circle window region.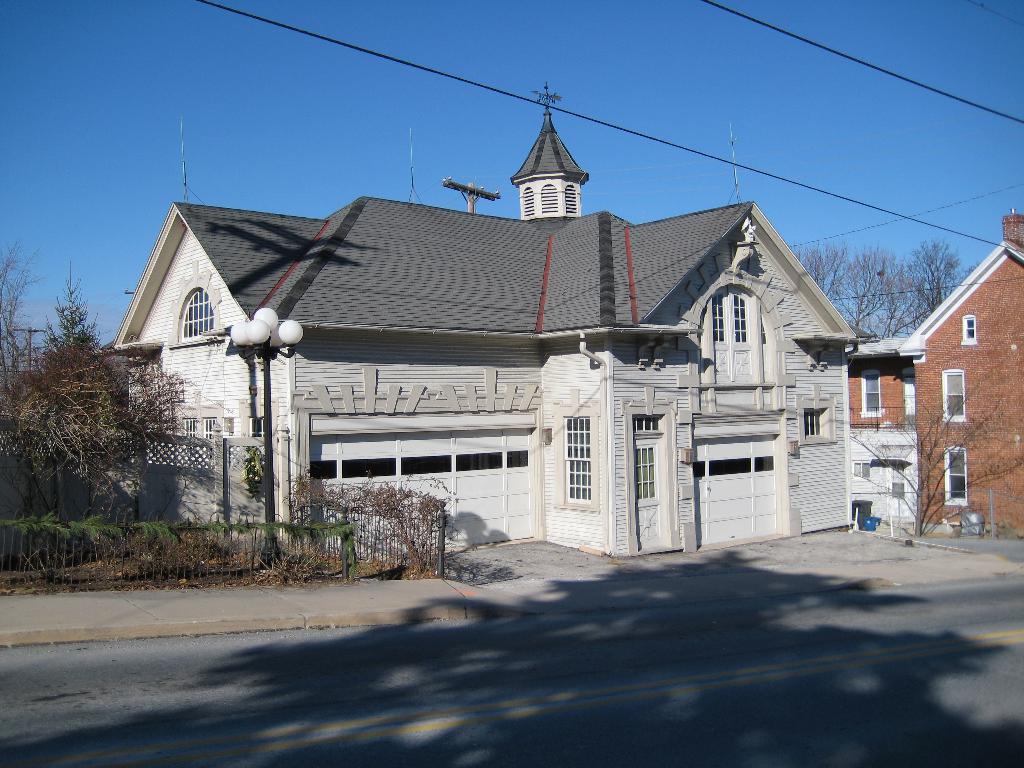
Region: bbox(713, 295, 751, 348).
